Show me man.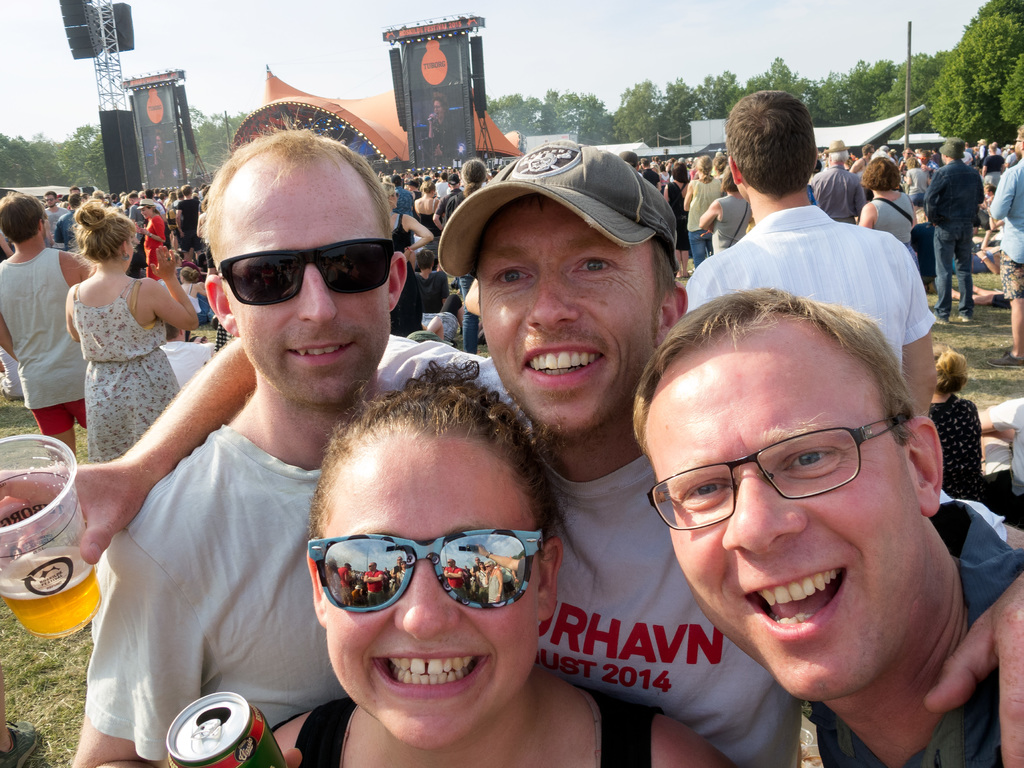
man is here: x1=0 y1=173 x2=108 y2=461.
